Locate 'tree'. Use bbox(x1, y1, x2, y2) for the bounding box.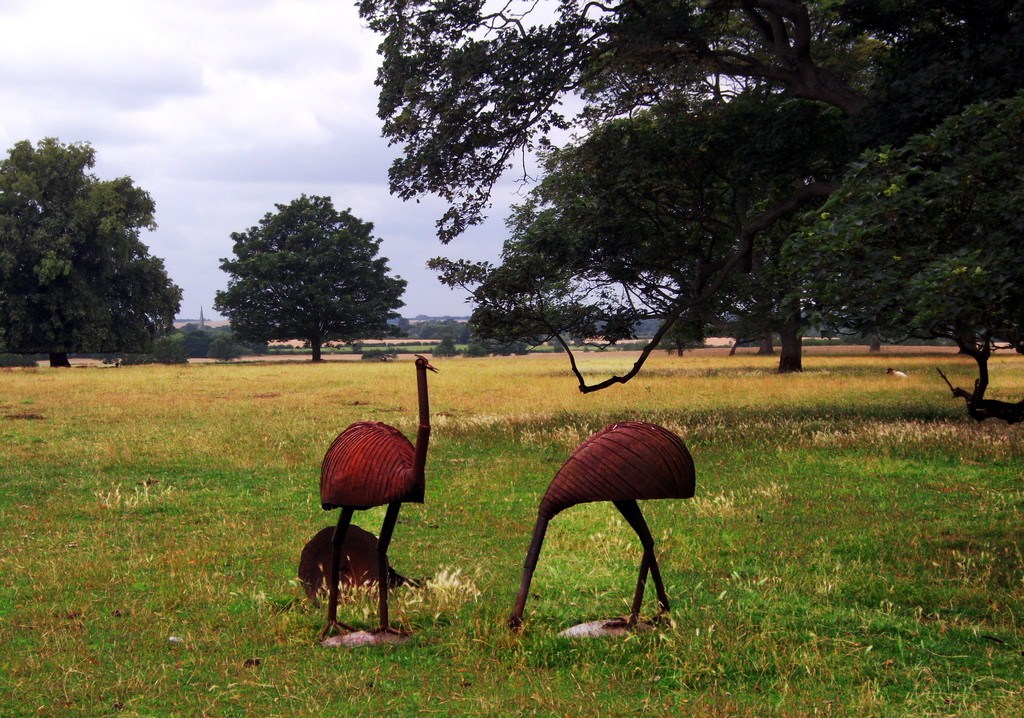
bbox(203, 182, 401, 358).
